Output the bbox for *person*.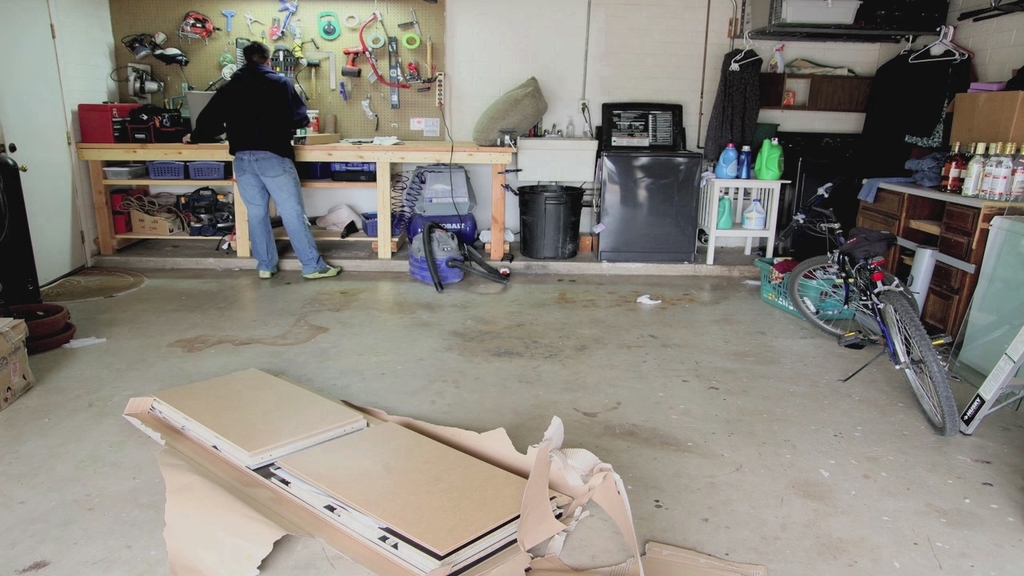
bbox=[197, 34, 305, 270].
